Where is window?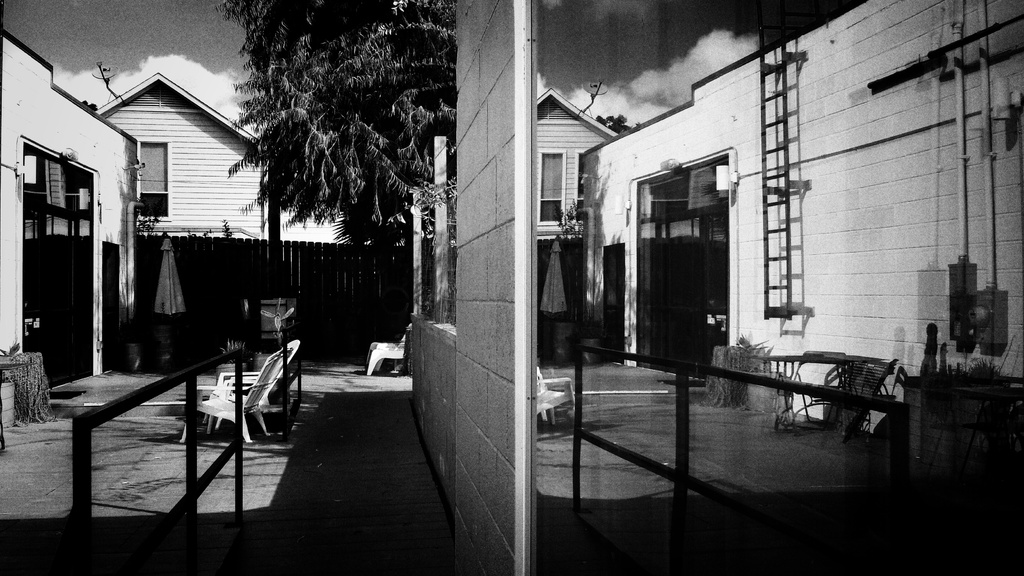
<region>73, 214, 98, 377</region>.
